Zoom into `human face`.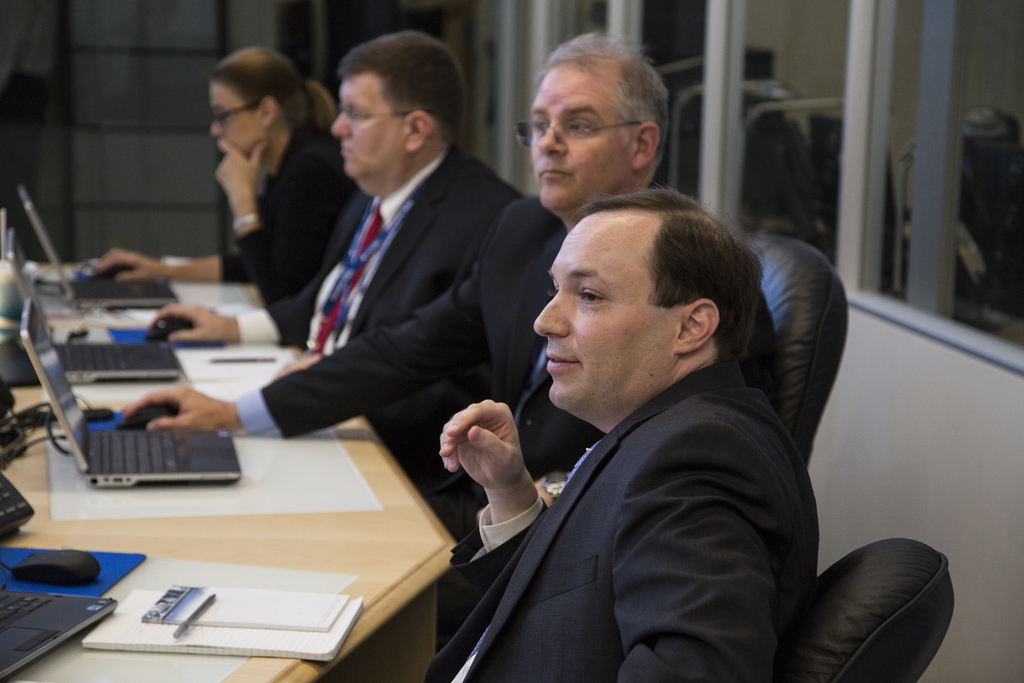
Zoom target: detection(209, 85, 260, 157).
